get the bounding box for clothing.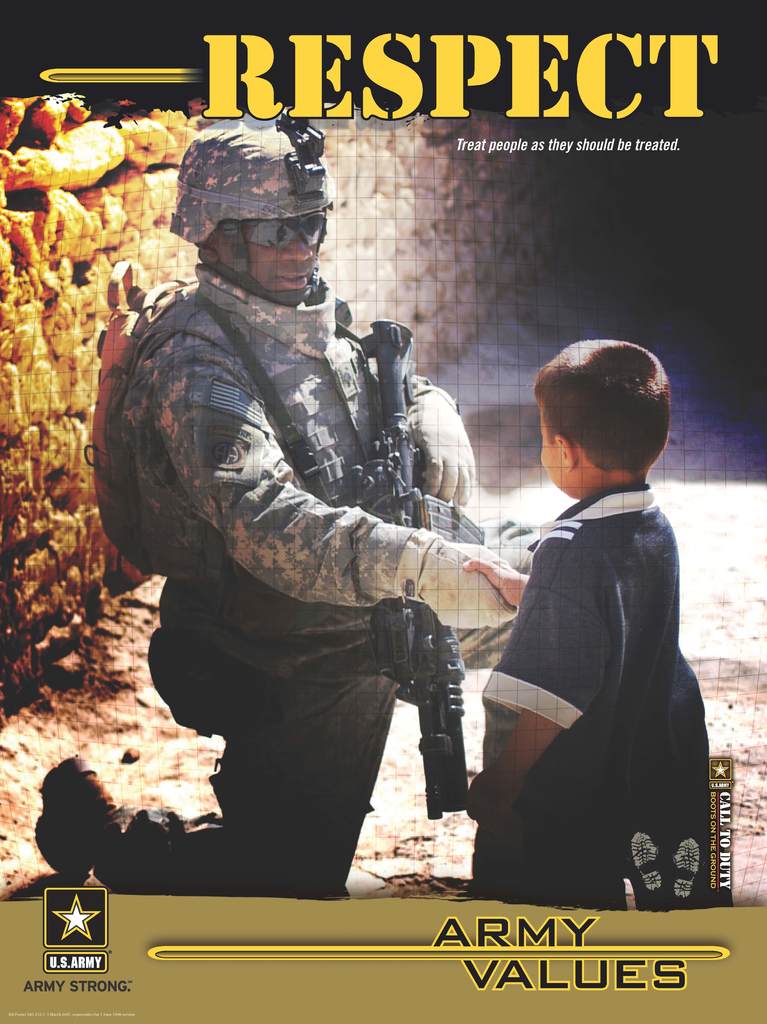
detection(460, 482, 717, 912).
